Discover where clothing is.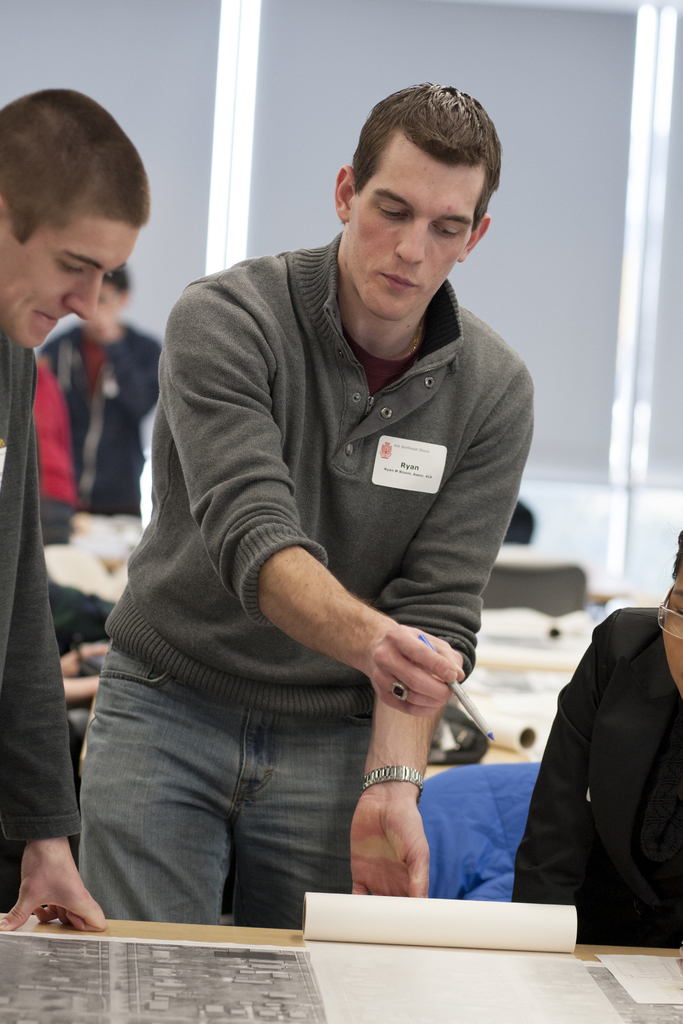
Discovered at 507/602/682/948.
